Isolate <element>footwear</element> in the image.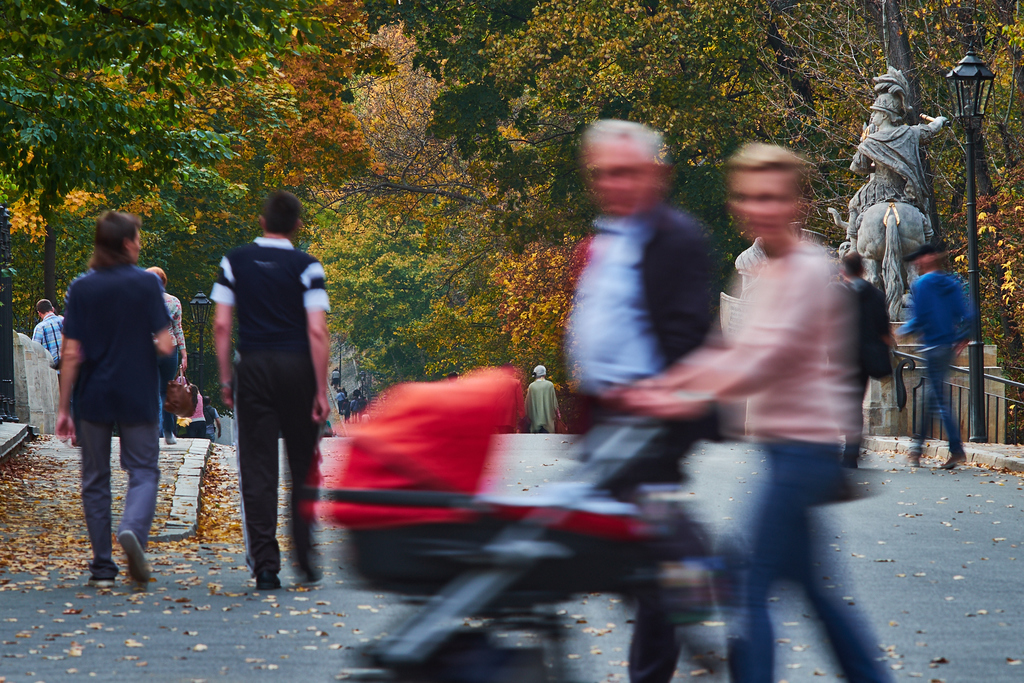
Isolated region: BBox(88, 572, 118, 588).
